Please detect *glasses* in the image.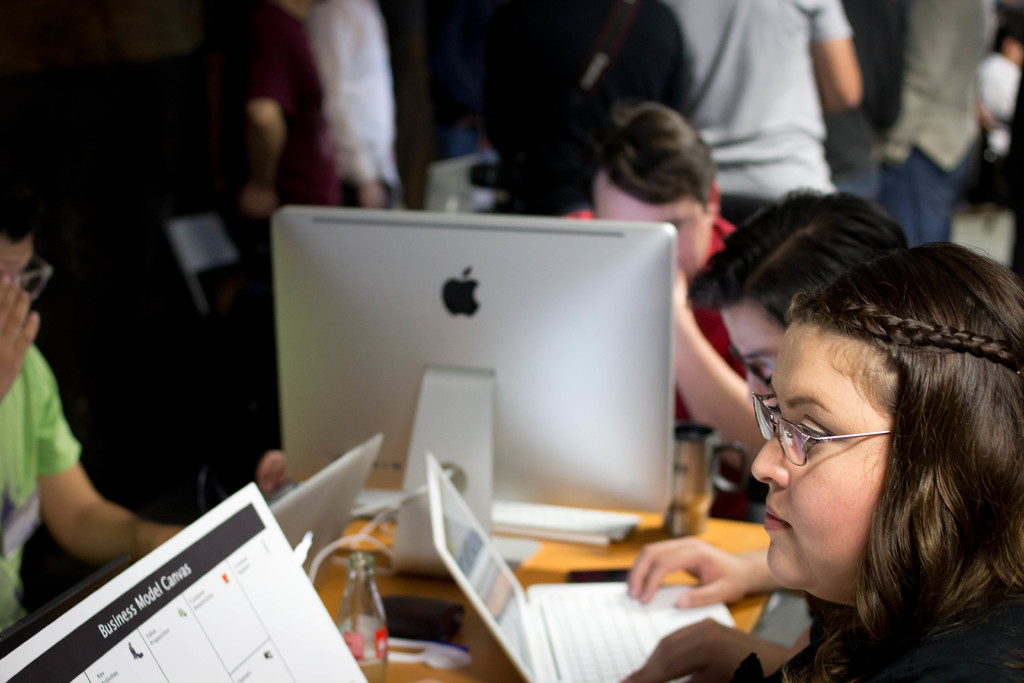
0,262,56,297.
